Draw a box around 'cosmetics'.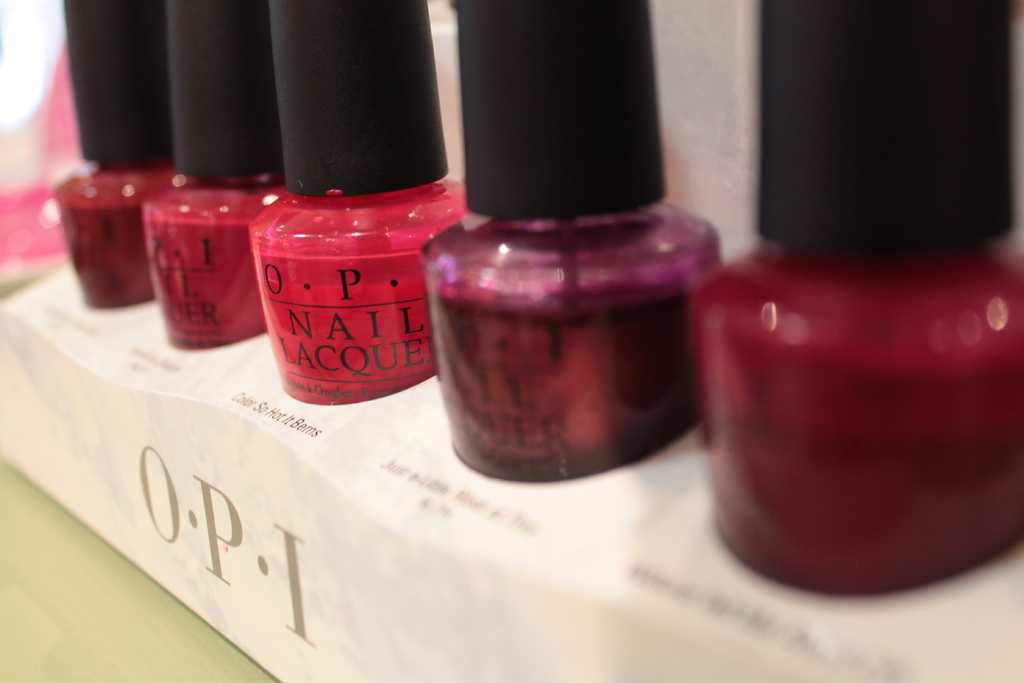
box=[417, 0, 726, 477].
